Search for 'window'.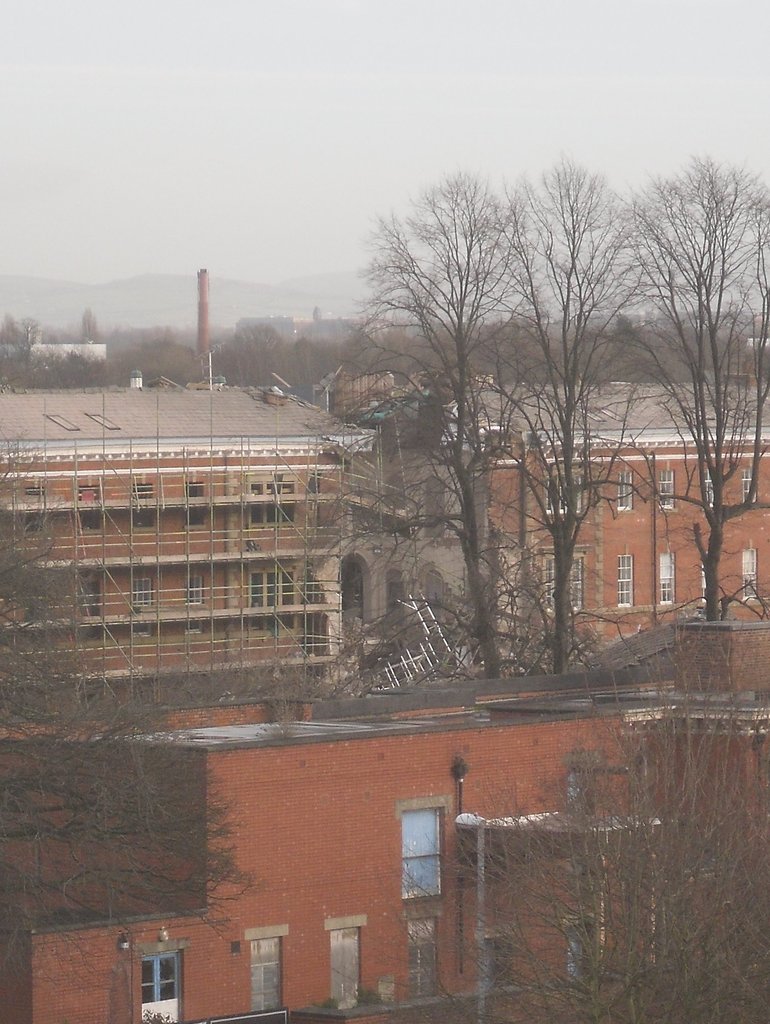
Found at bbox=(398, 794, 457, 926).
